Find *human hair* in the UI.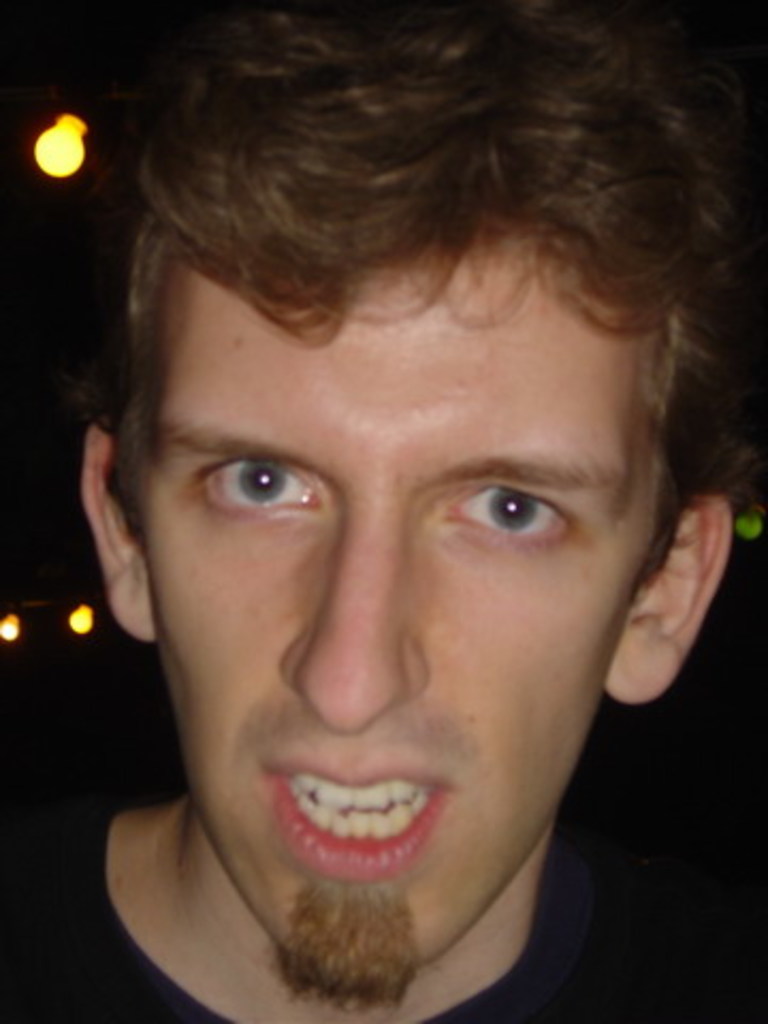
UI element at bbox=(79, 17, 767, 397).
